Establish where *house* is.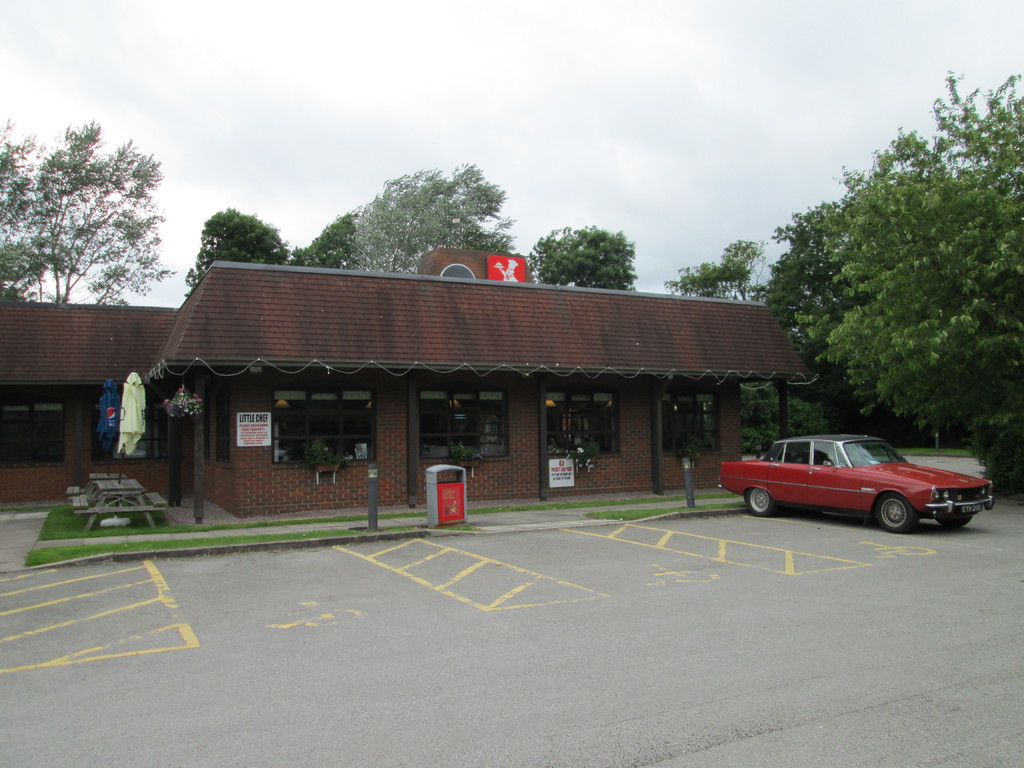
Established at (x1=138, y1=240, x2=827, y2=531).
